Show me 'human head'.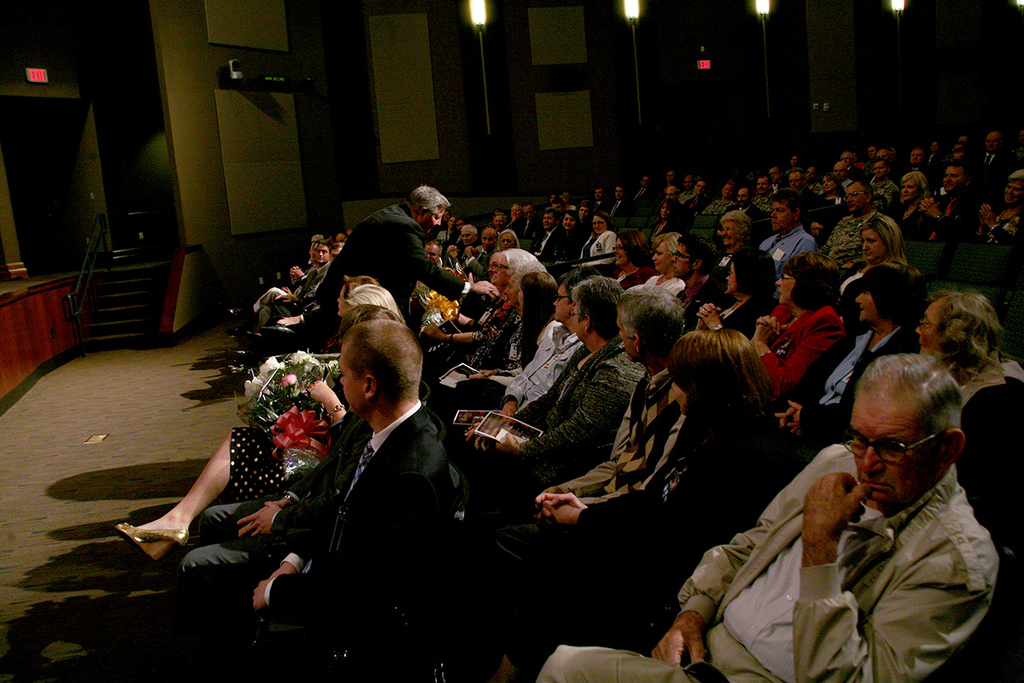
'human head' is here: [left=858, top=213, right=896, bottom=261].
